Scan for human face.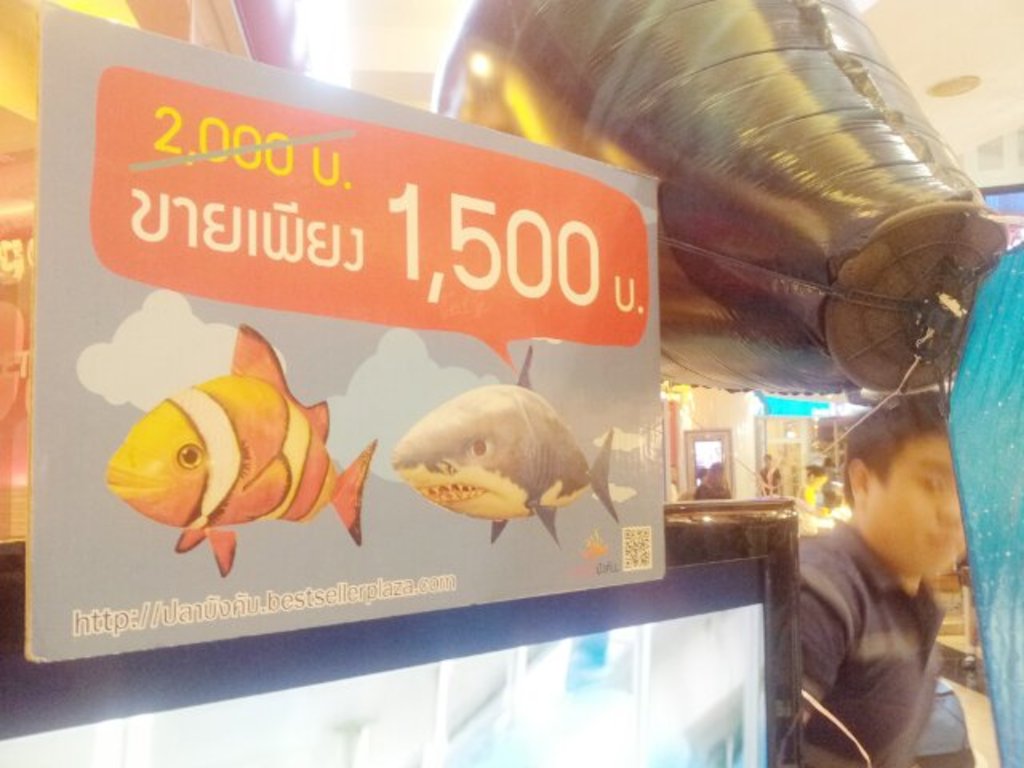
Scan result: (866,427,976,570).
